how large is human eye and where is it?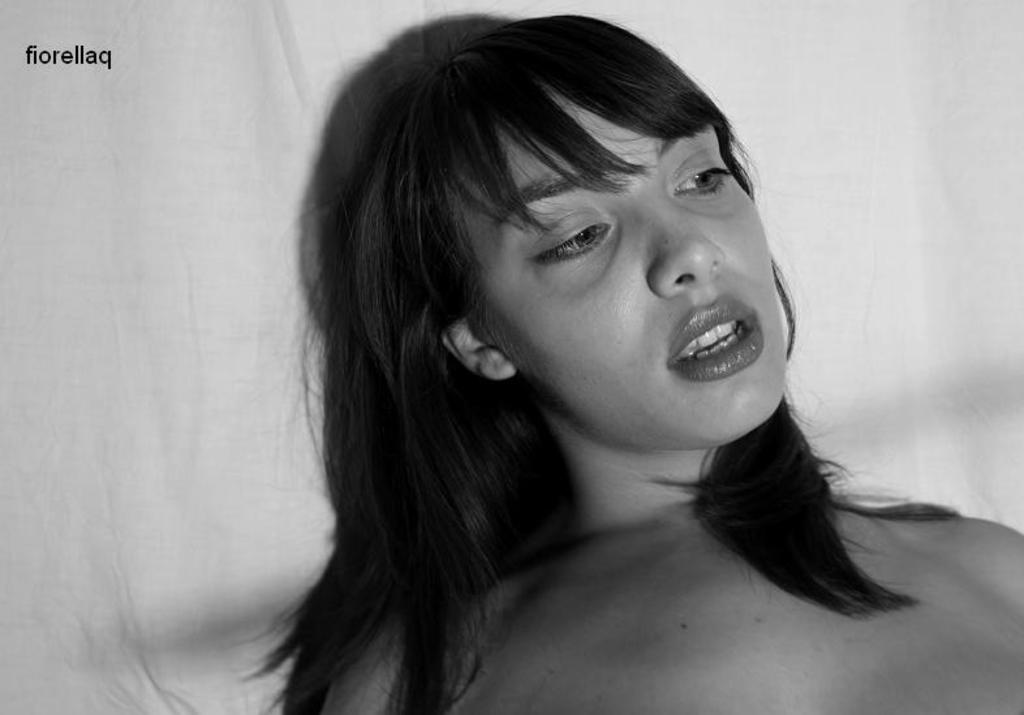
Bounding box: region(674, 150, 732, 199).
